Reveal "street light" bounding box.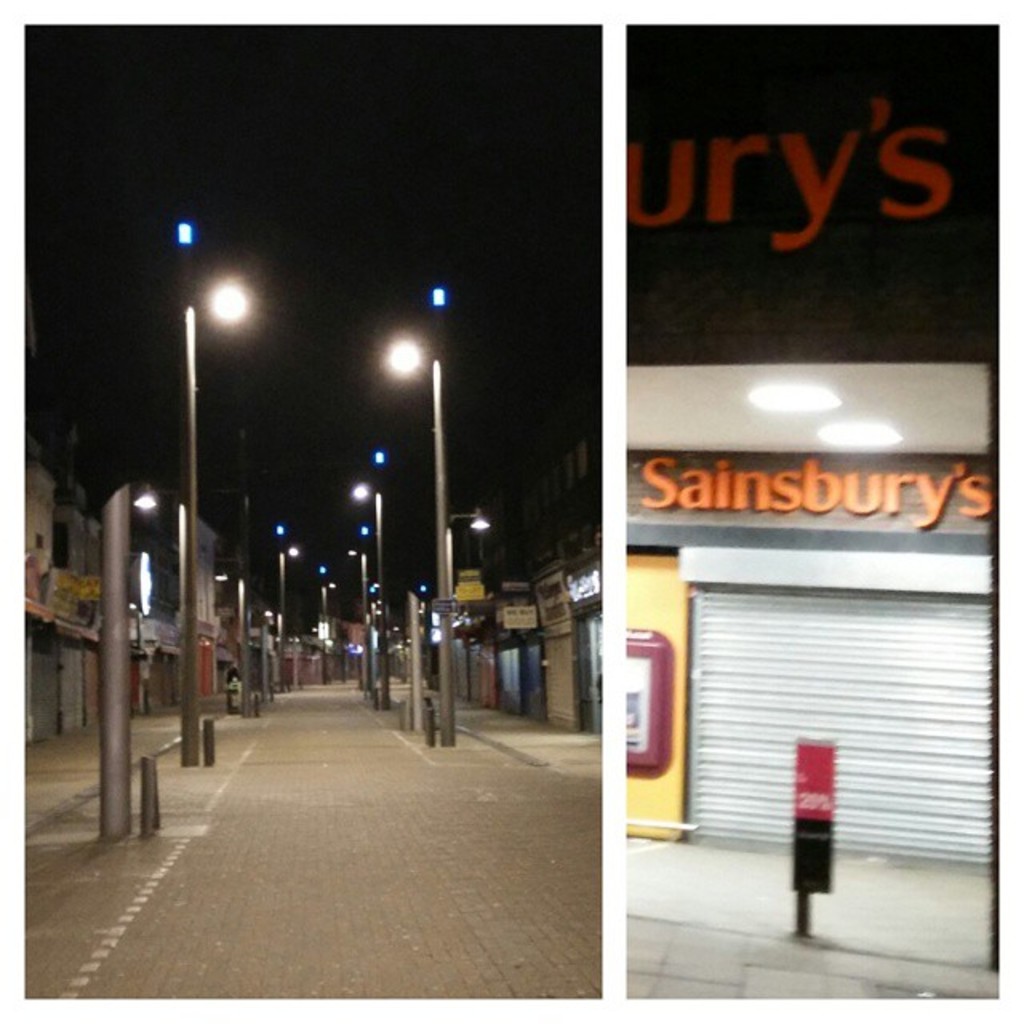
Revealed: [left=184, top=283, right=232, bottom=763].
